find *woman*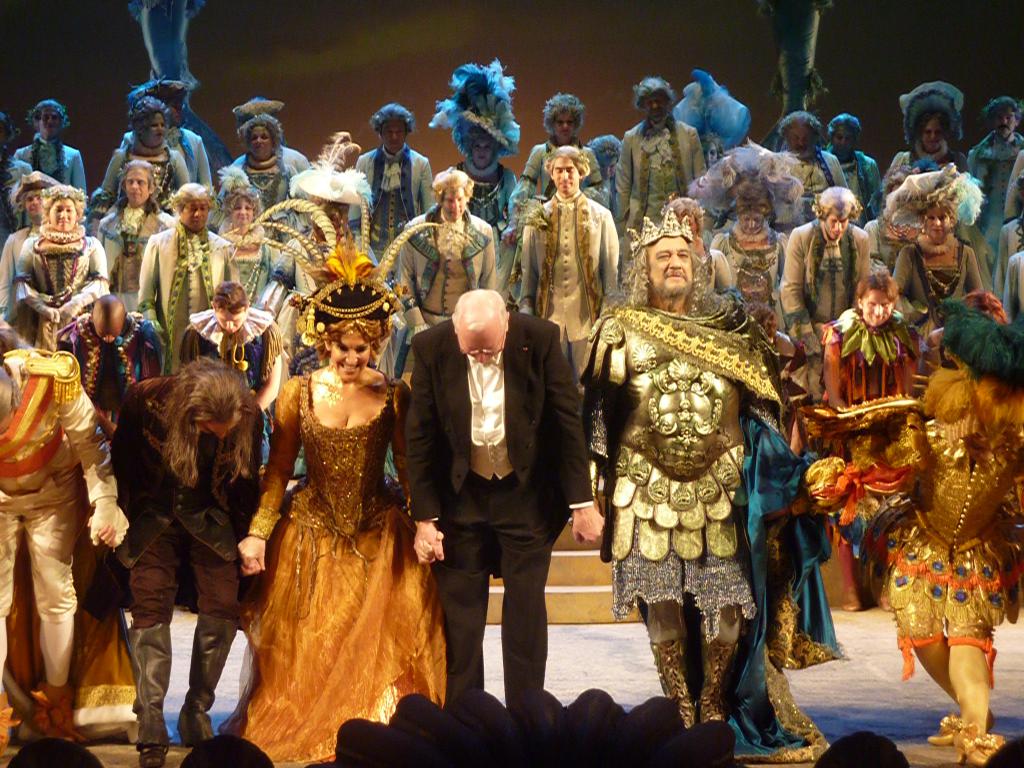
520, 90, 609, 202
